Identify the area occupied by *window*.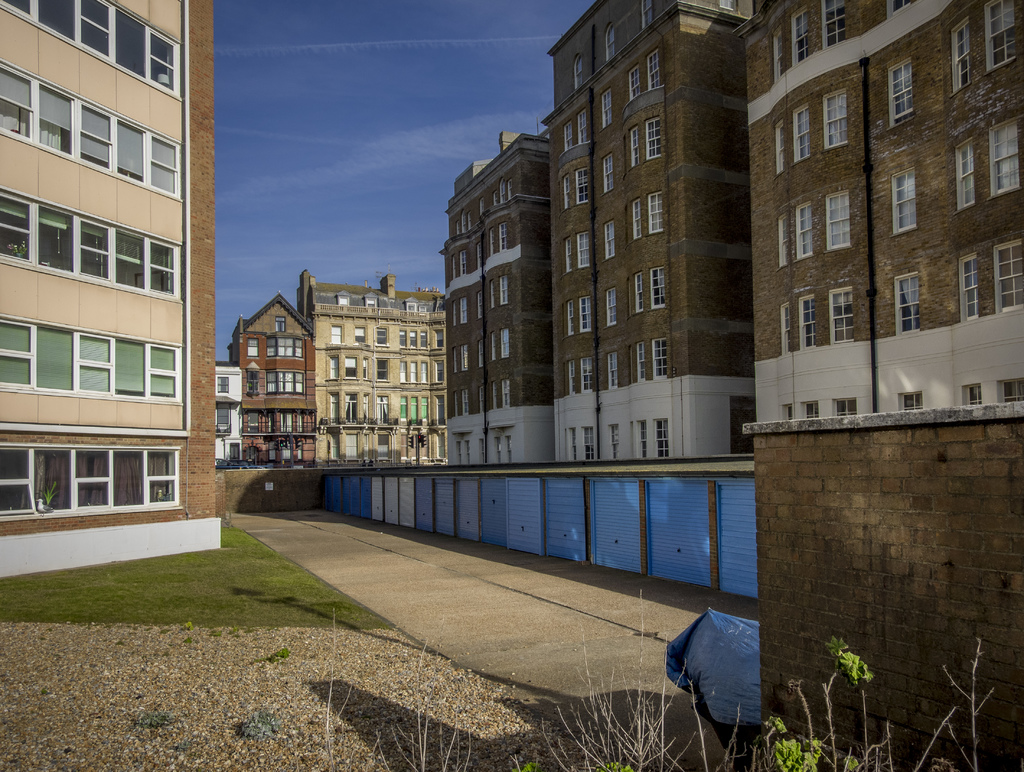
Area: [354,328,369,346].
